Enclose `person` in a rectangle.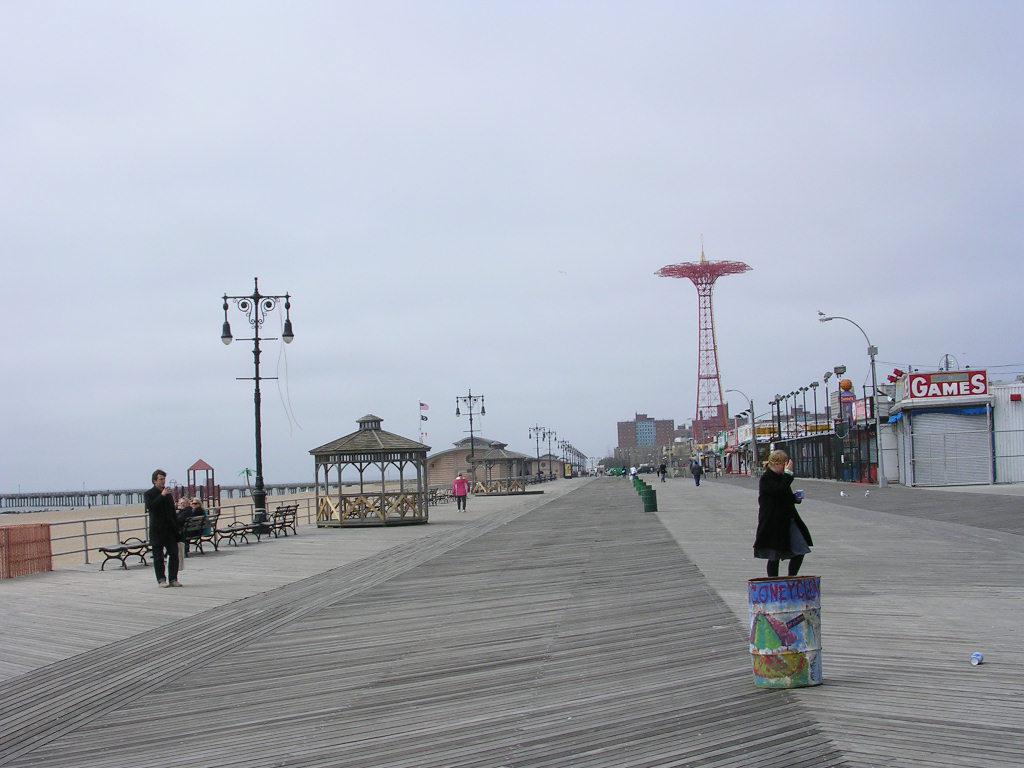
crop(693, 460, 703, 486).
